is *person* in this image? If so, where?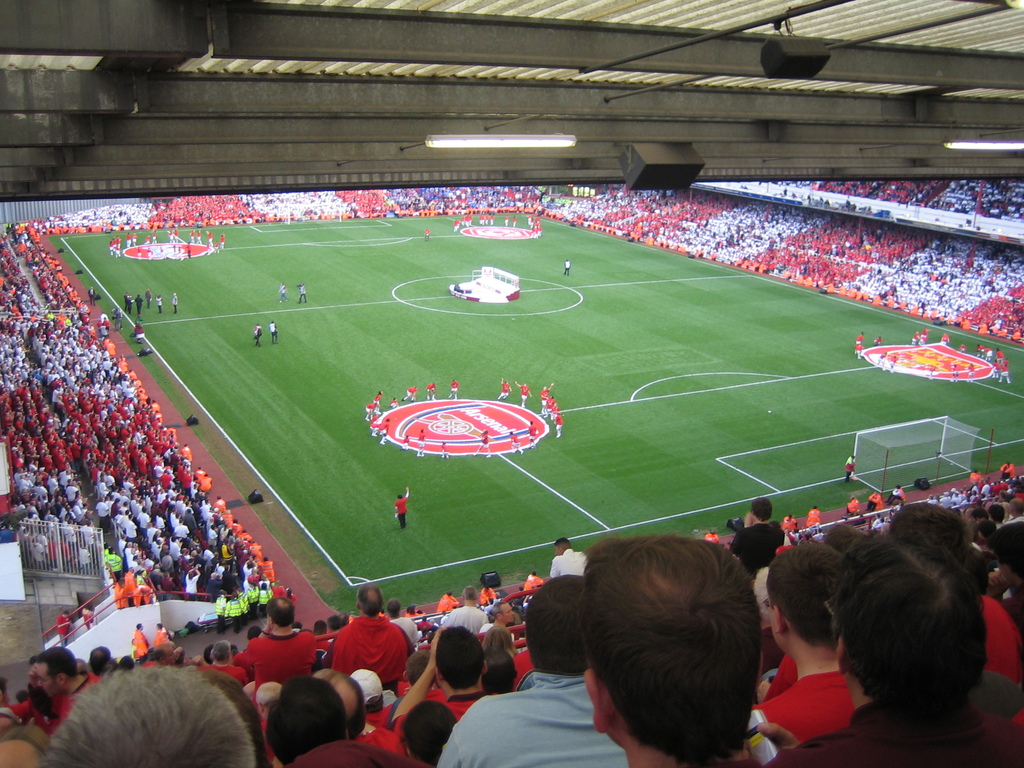
Yes, at (425,226,433,238).
